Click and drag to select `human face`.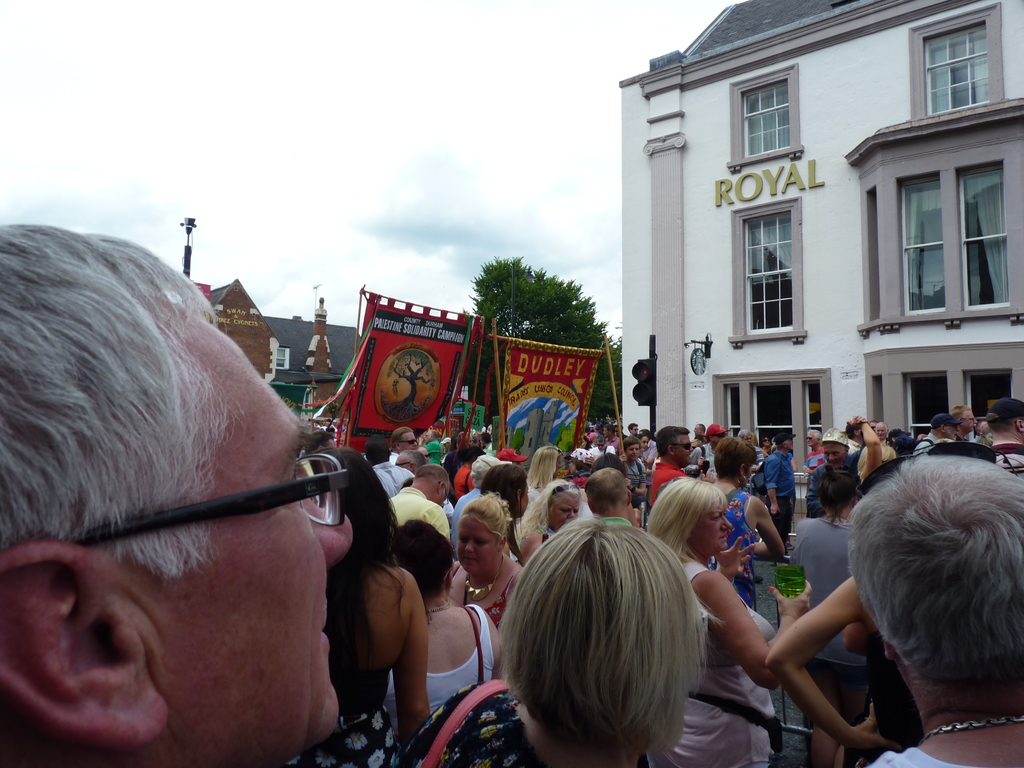
Selection: [left=786, top=439, right=795, bottom=455].
